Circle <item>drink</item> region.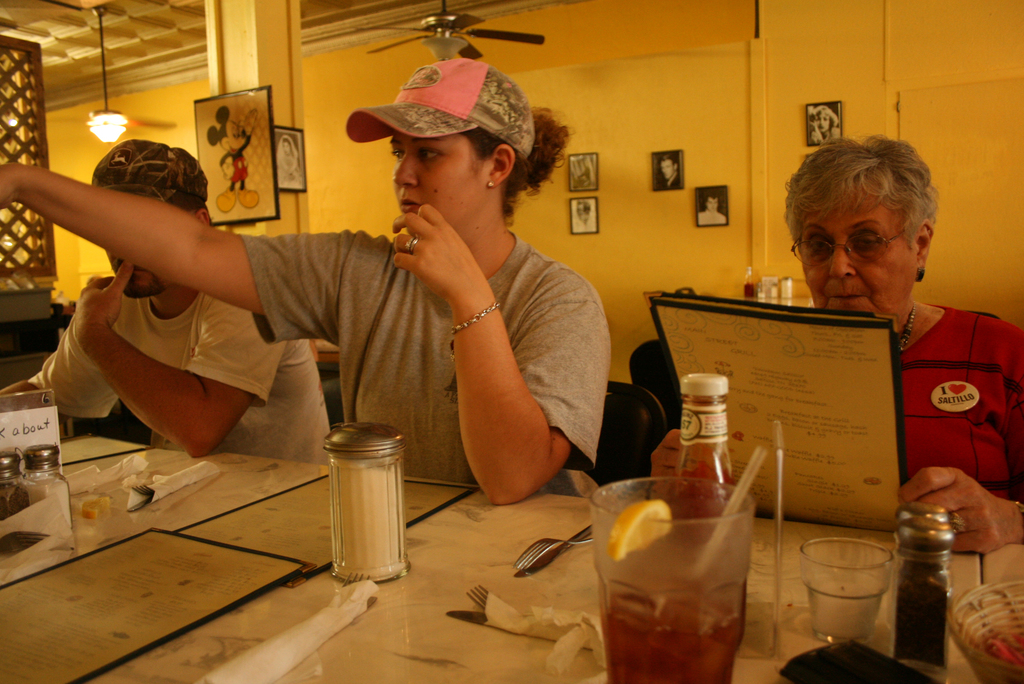
Region: pyautogui.locateOnScreen(595, 490, 768, 678).
